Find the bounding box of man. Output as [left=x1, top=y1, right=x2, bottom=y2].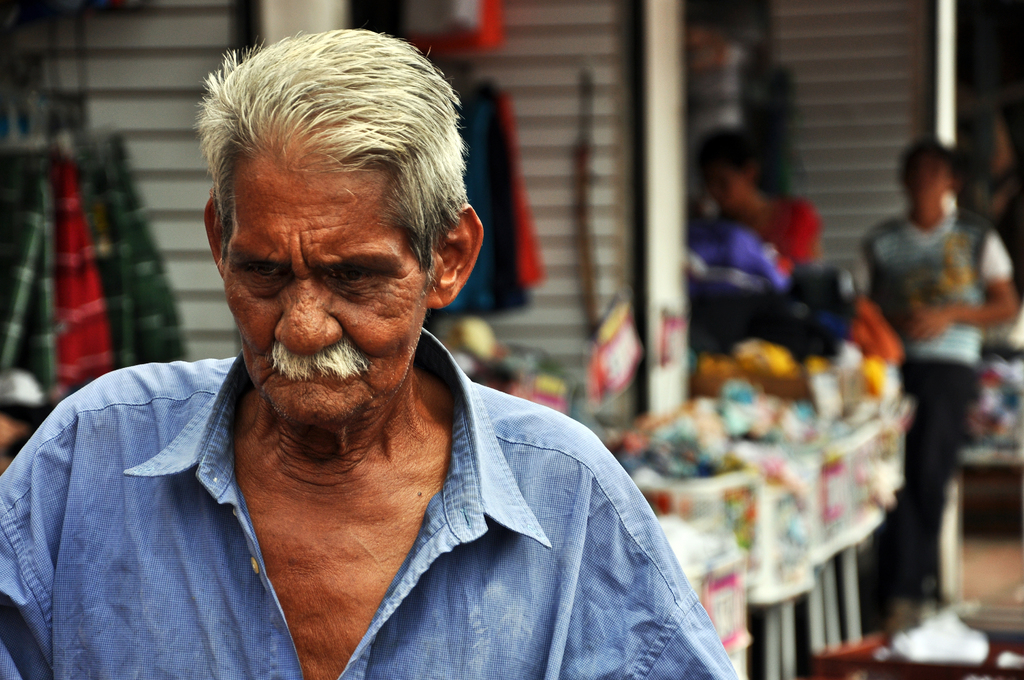
[left=0, top=30, right=746, bottom=679].
